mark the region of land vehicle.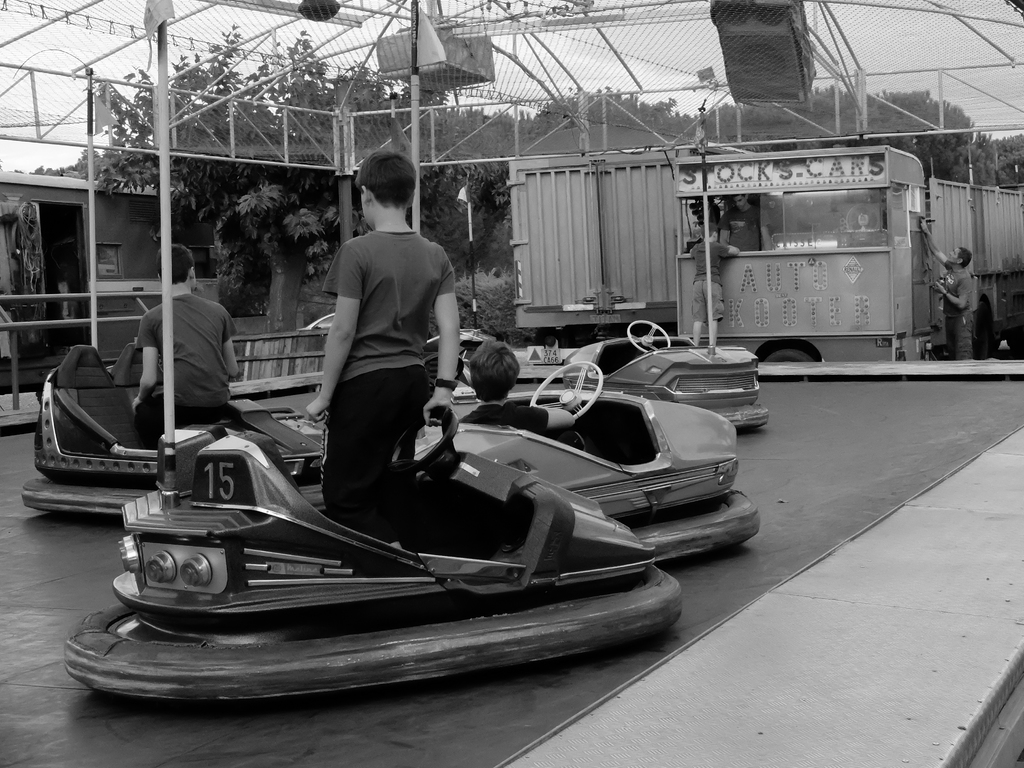
Region: <box>94,323,750,674</box>.
